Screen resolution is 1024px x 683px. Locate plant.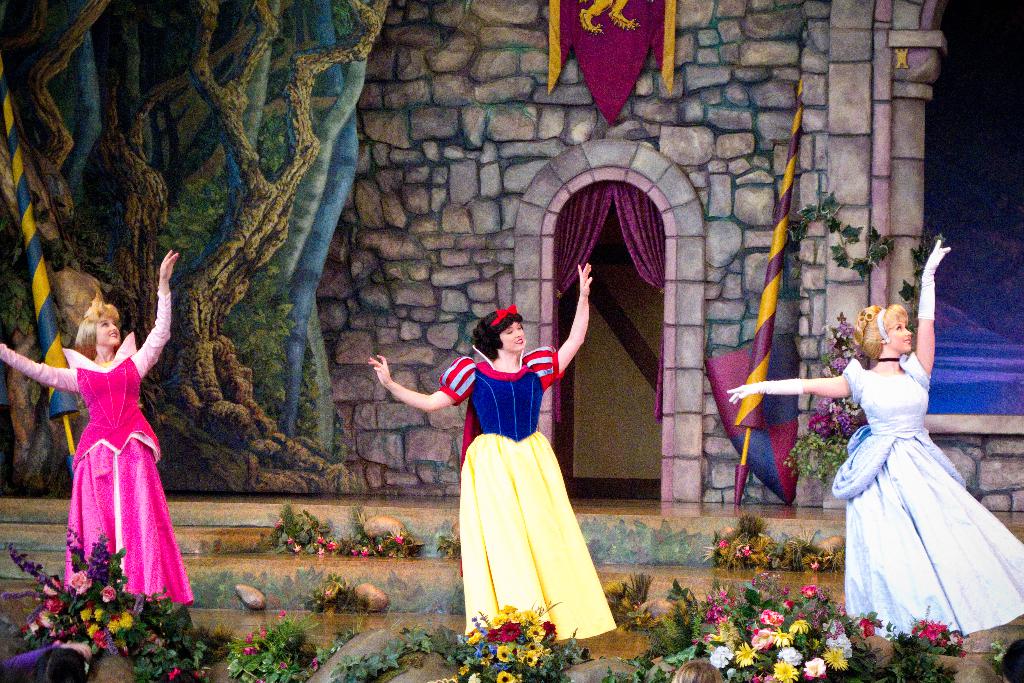
[260, 497, 413, 561].
